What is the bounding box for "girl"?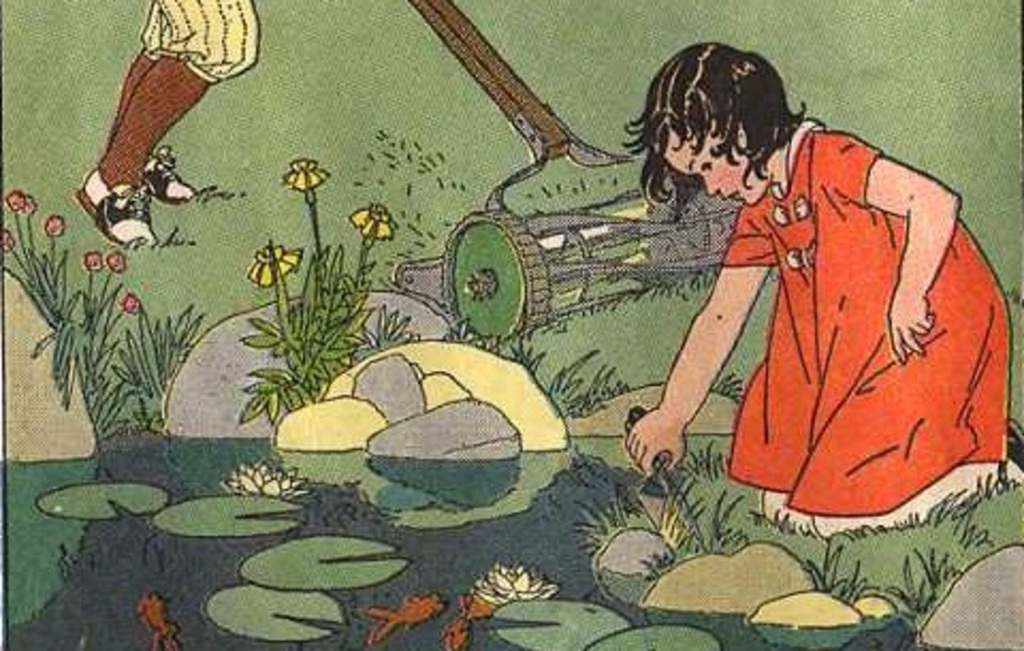
{"x1": 627, "y1": 41, "x2": 1022, "y2": 531}.
